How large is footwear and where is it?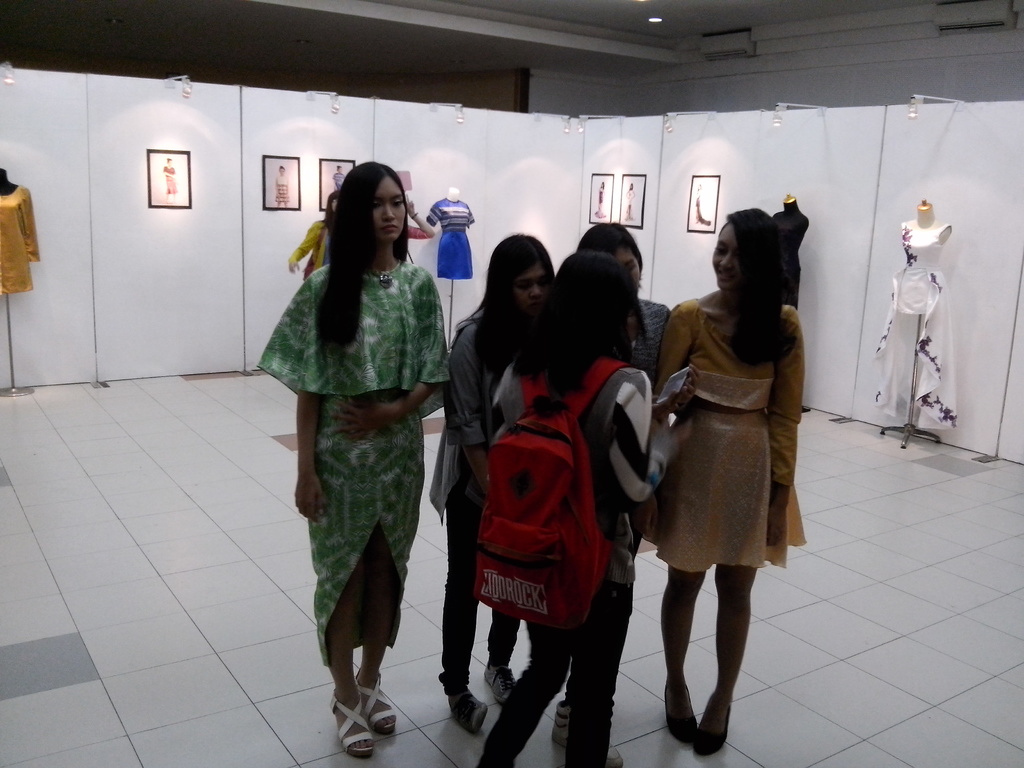
Bounding box: locate(446, 688, 488, 733).
